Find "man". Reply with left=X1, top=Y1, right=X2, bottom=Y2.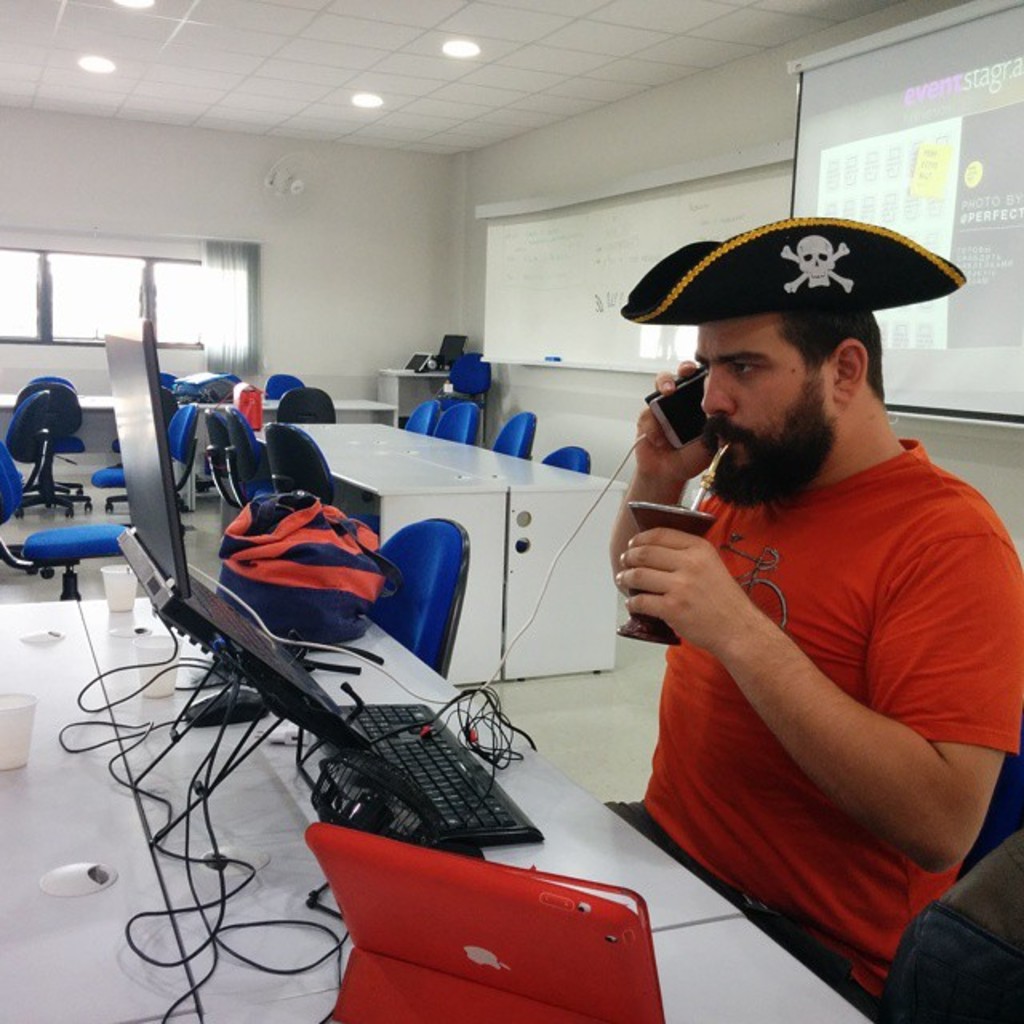
left=603, top=302, right=1022, bottom=1014.
